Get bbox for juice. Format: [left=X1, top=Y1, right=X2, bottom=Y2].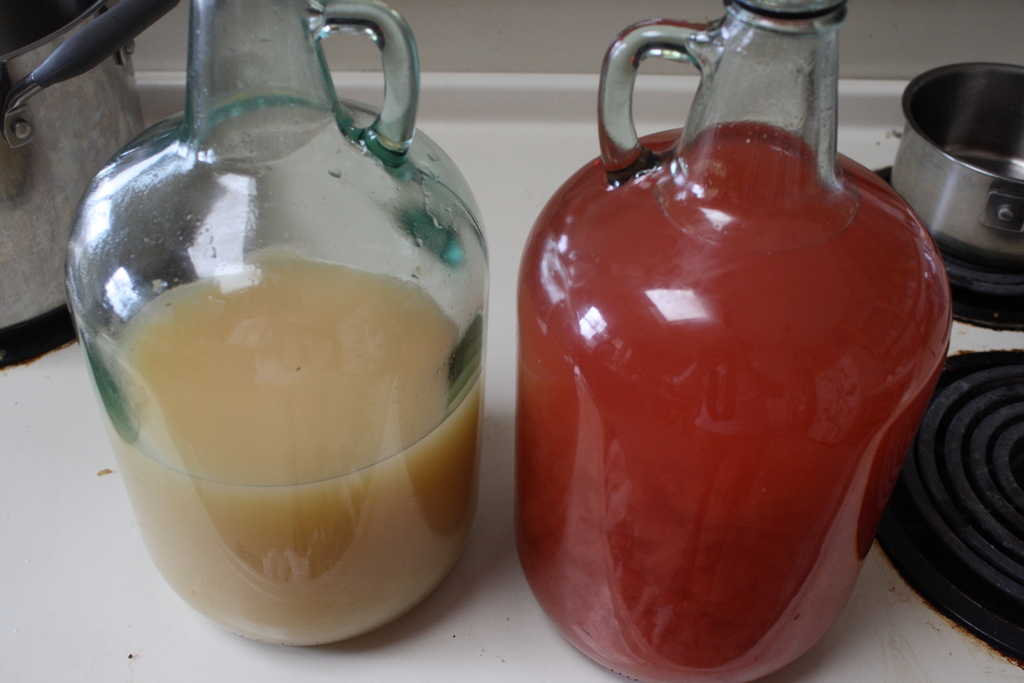
[left=515, top=121, right=954, bottom=682].
